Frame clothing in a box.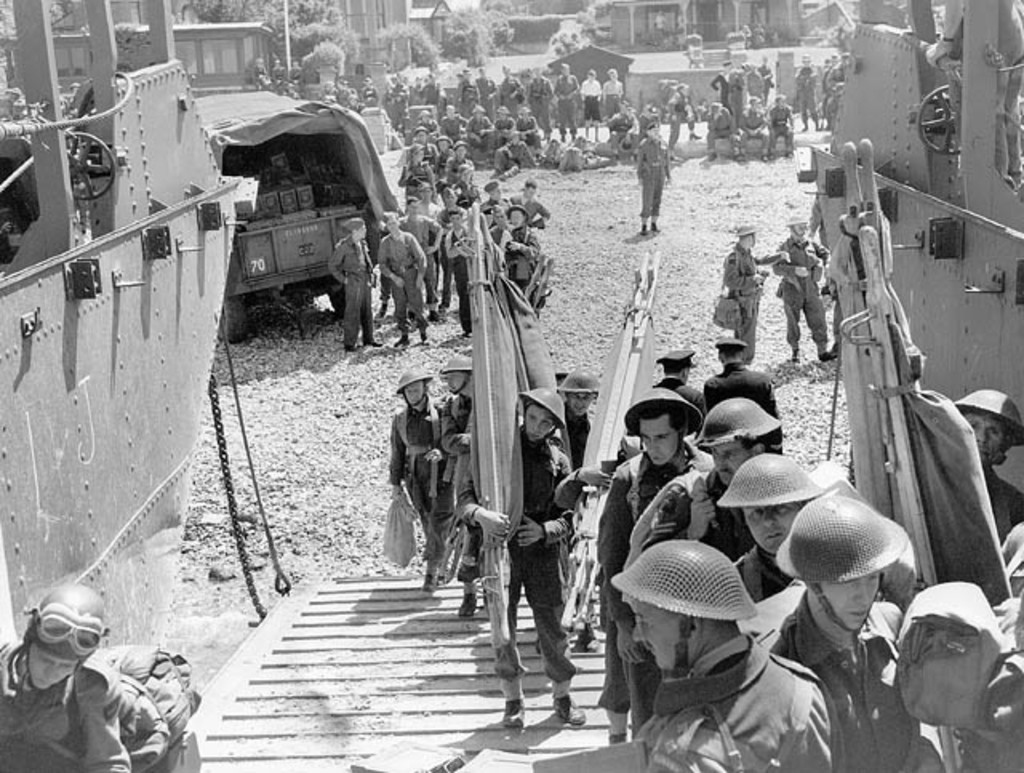
BBox(322, 230, 379, 344).
